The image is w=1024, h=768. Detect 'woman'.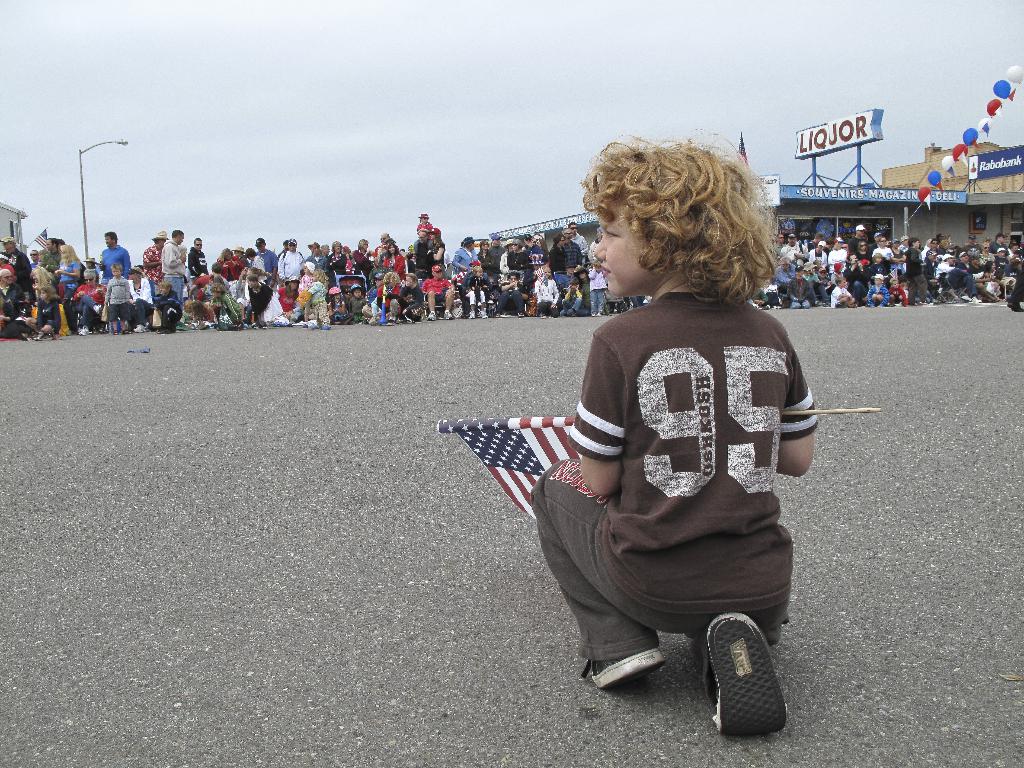
Detection: [left=382, top=241, right=406, bottom=274].
